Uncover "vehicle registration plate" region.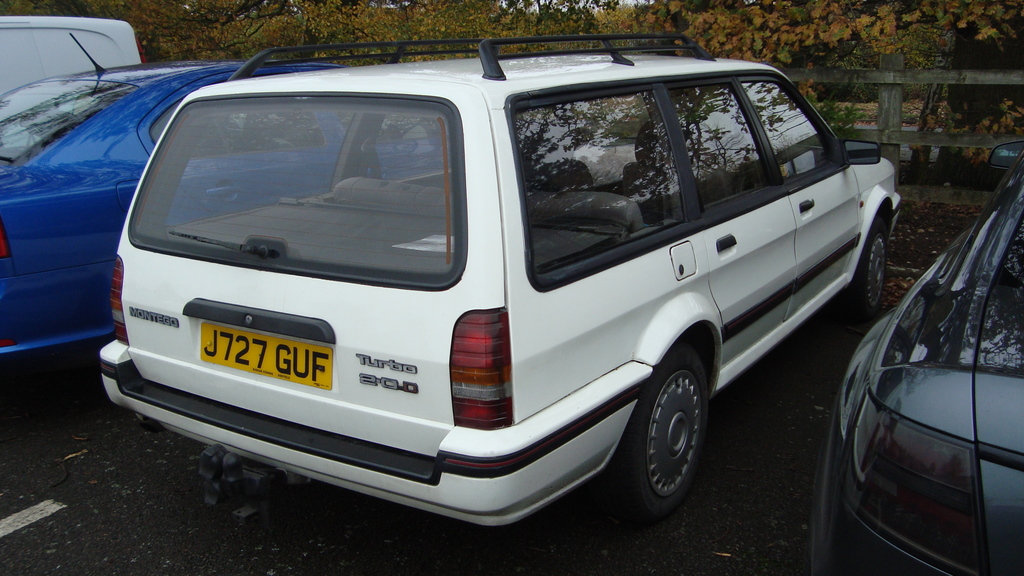
Uncovered: 184,307,331,401.
